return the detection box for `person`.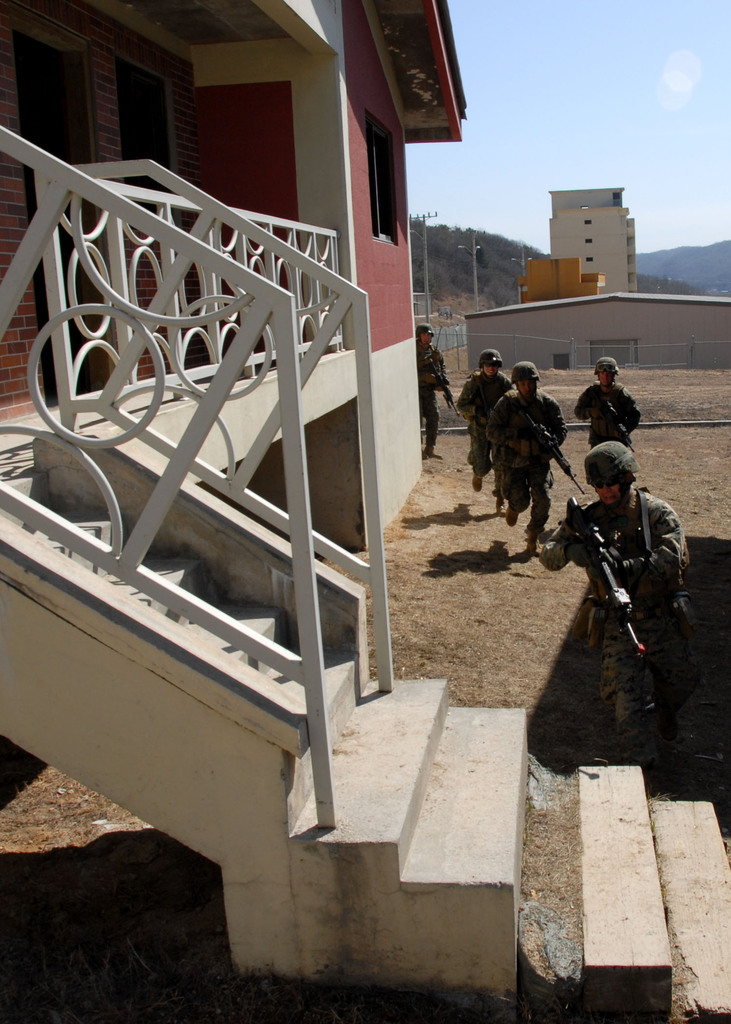
459/346/508/492.
